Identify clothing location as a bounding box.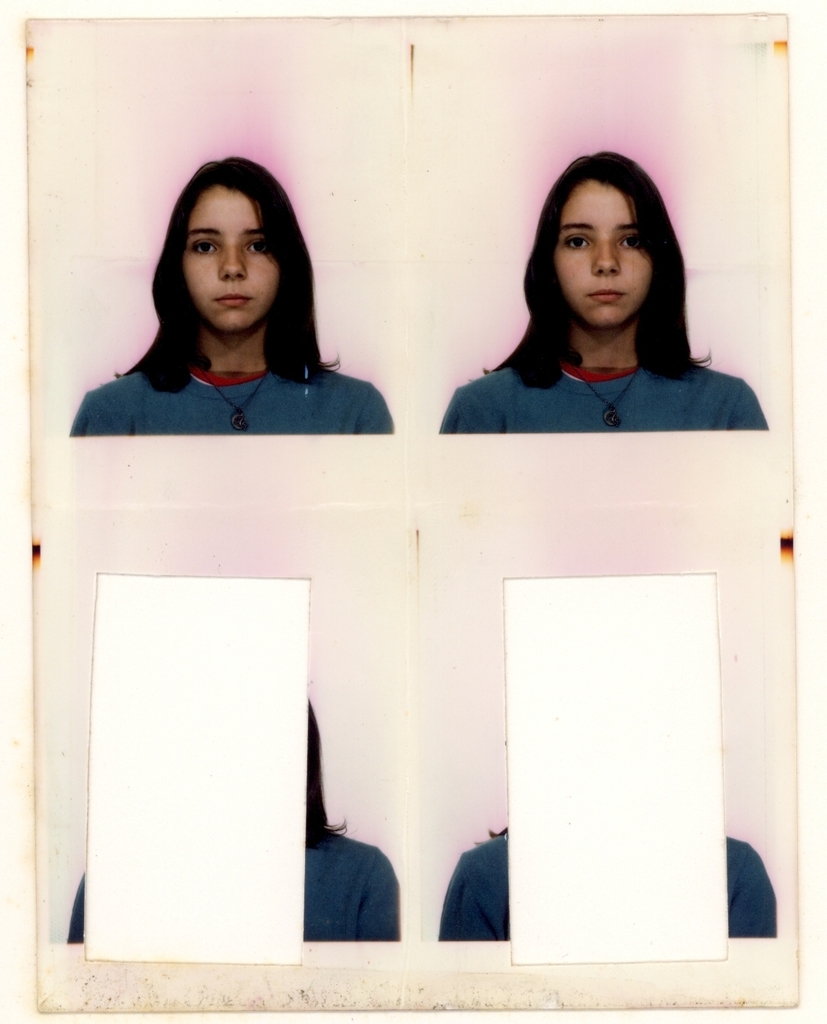
424:312:765:438.
